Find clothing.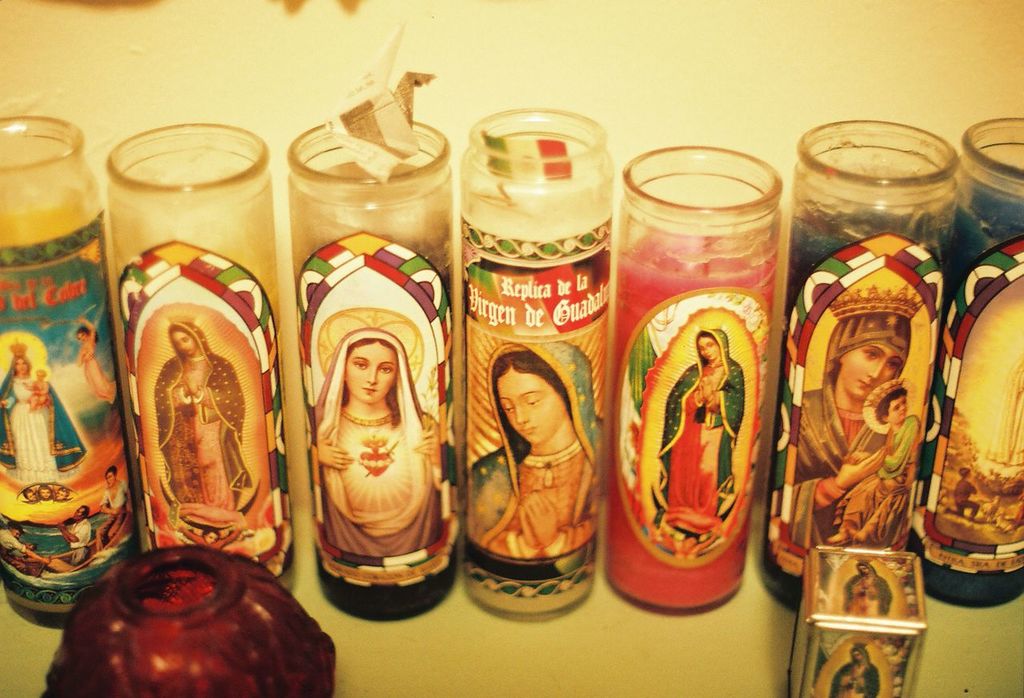
bbox(830, 412, 922, 542).
